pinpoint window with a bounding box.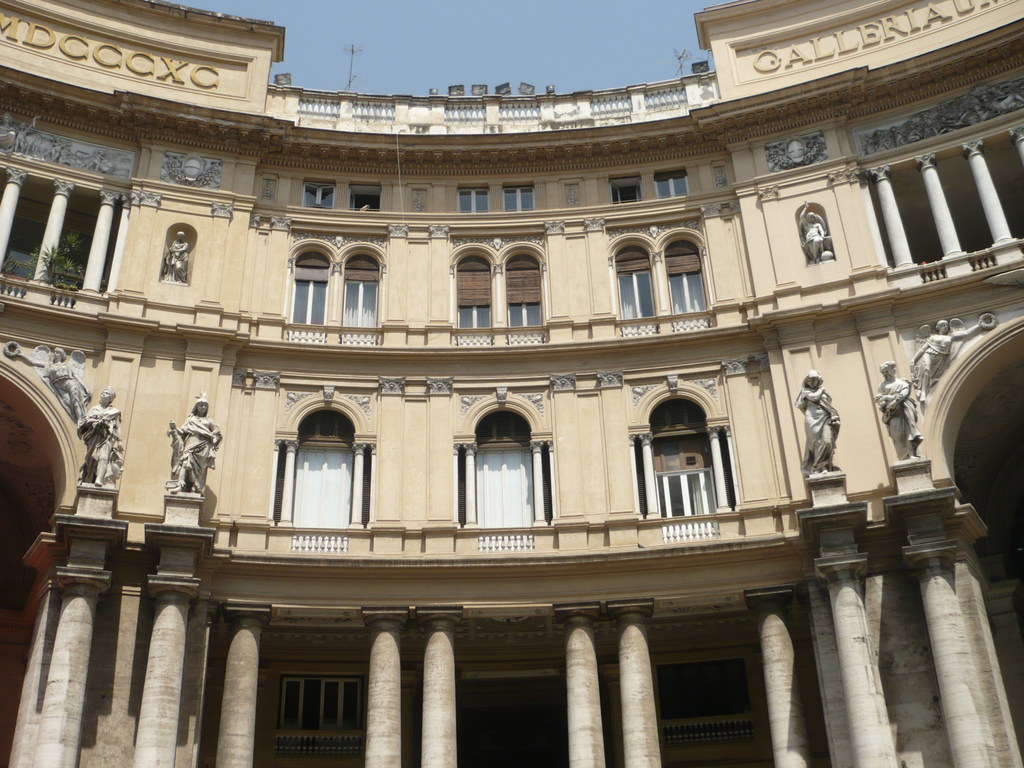
detection(305, 179, 333, 216).
